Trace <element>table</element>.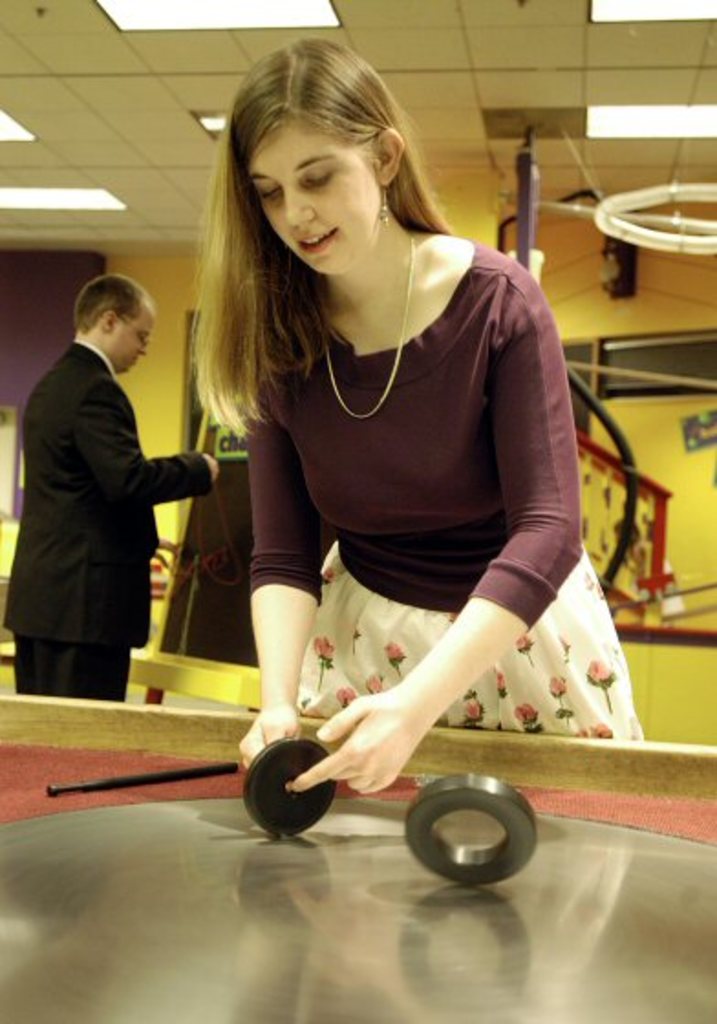
Traced to 0:688:715:1022.
